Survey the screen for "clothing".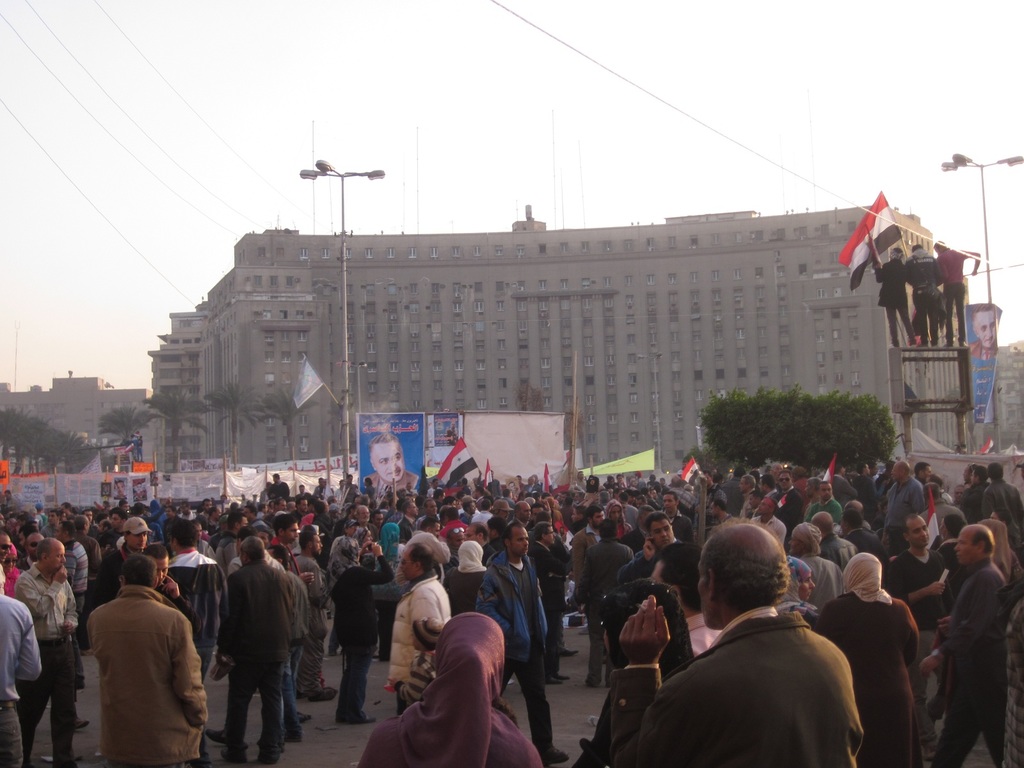
Survey found: 65/577/201/767.
